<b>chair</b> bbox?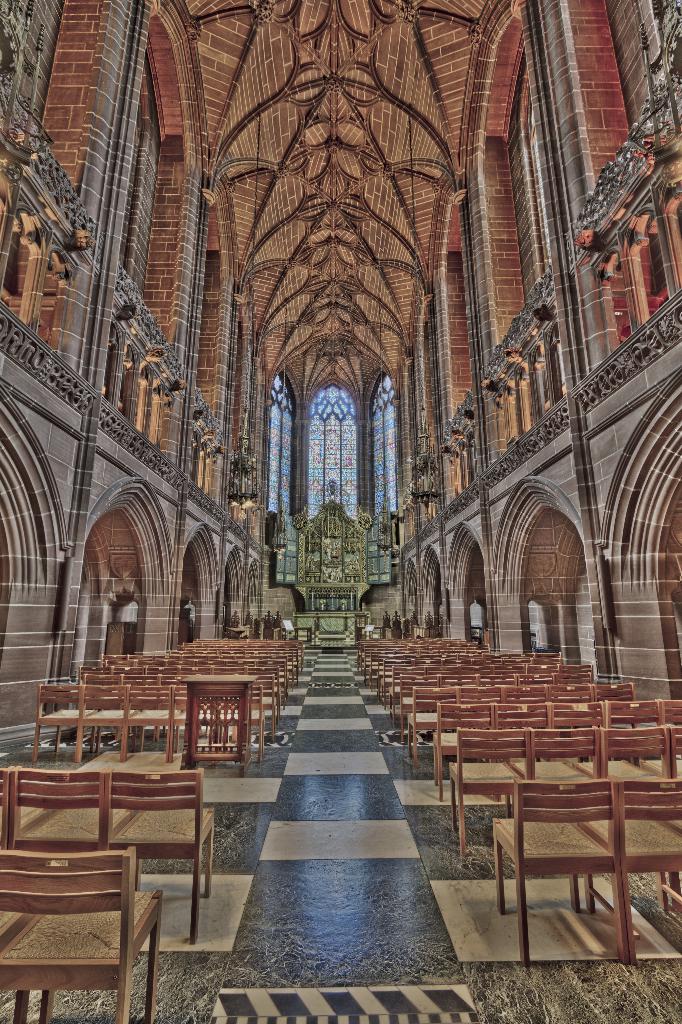
region(546, 699, 611, 725)
